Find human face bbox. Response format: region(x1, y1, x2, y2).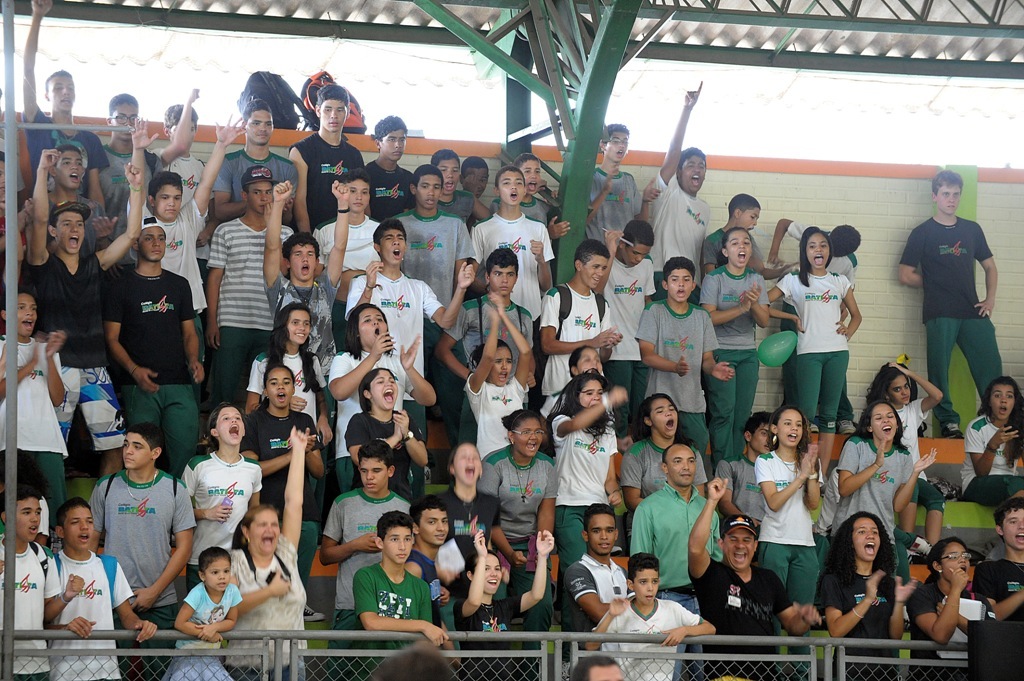
region(482, 551, 507, 597).
